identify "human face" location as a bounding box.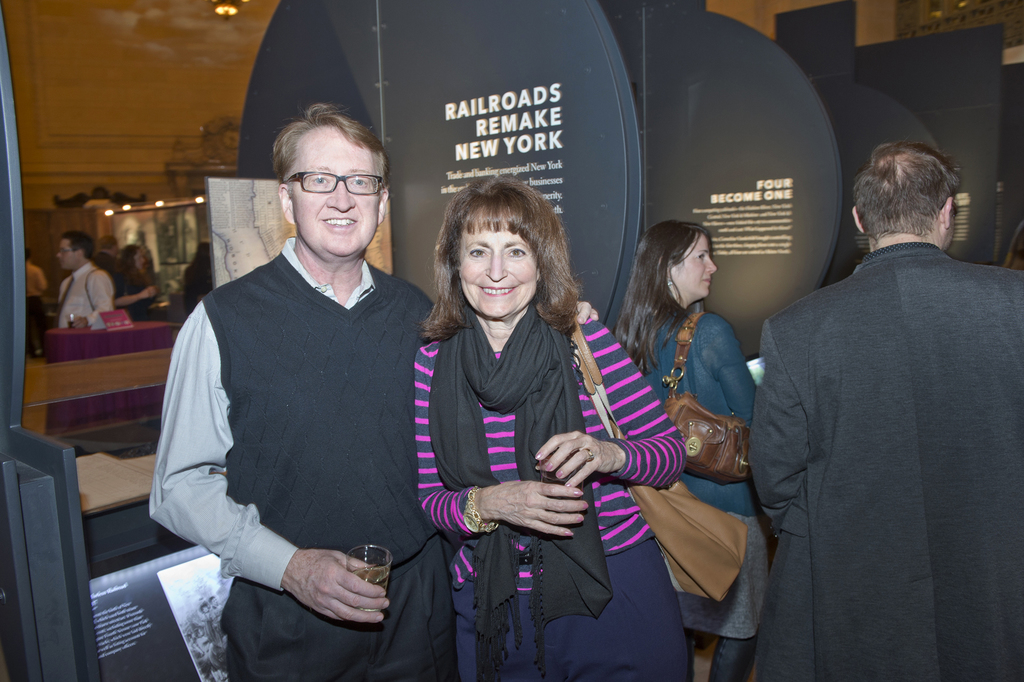
[62, 239, 79, 275].
